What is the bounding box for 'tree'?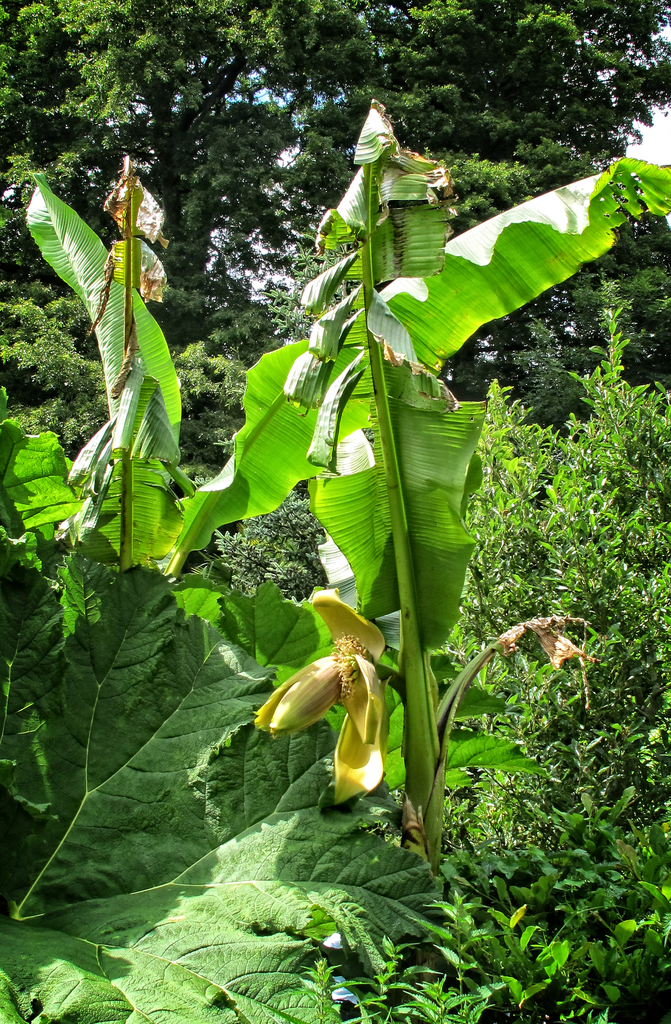
(318,0,670,413).
